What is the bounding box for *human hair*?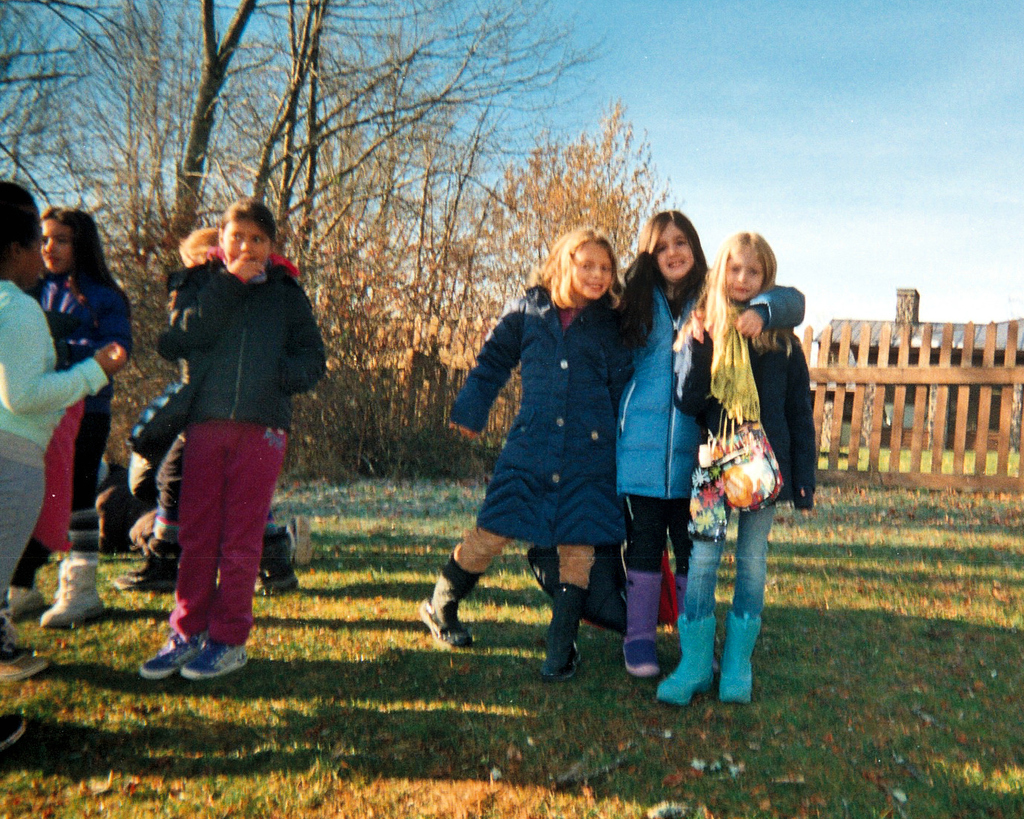
34:210:121:306.
